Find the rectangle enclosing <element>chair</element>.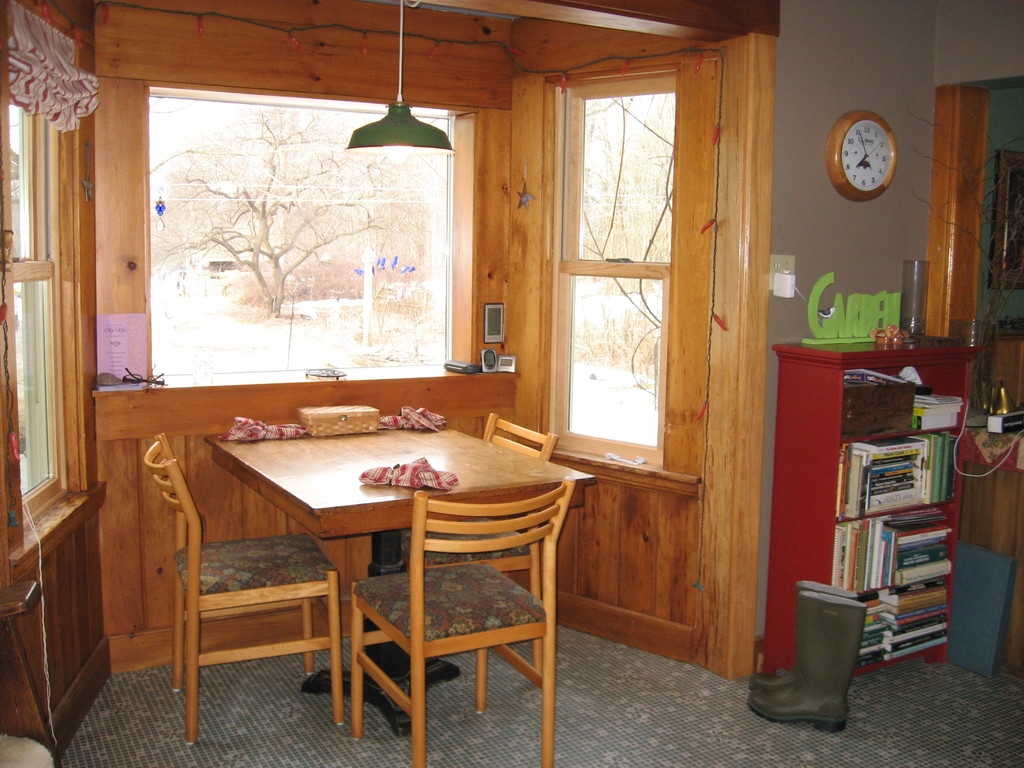
[345,485,578,767].
